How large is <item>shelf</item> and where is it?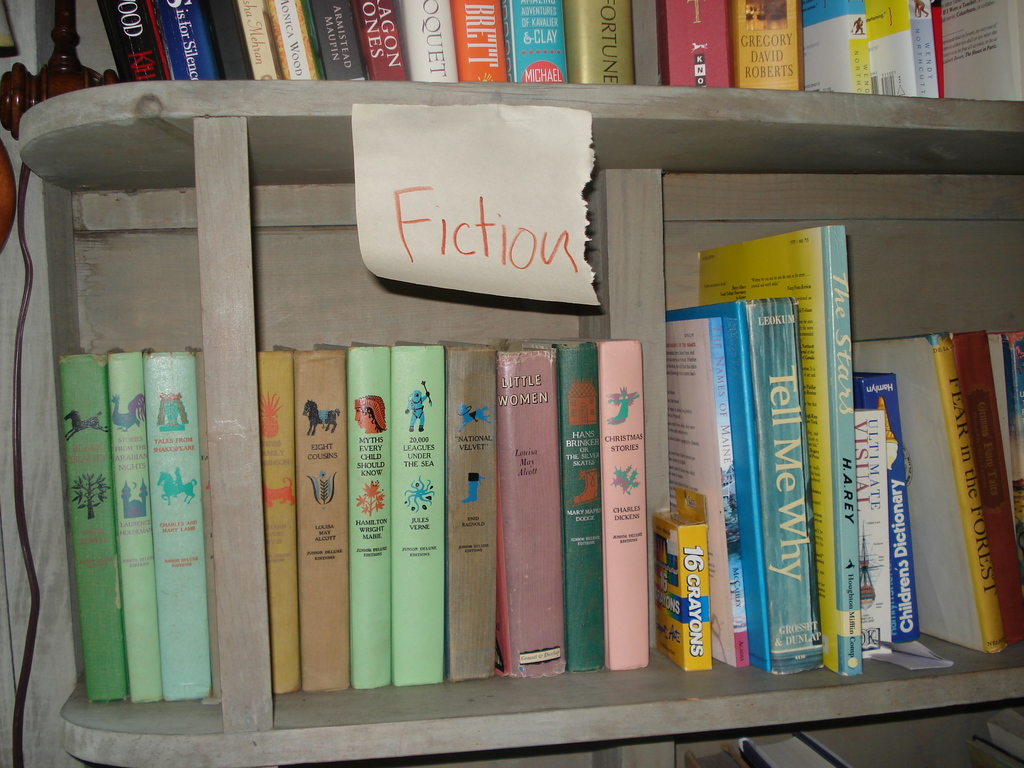
Bounding box: [56,120,1023,714].
